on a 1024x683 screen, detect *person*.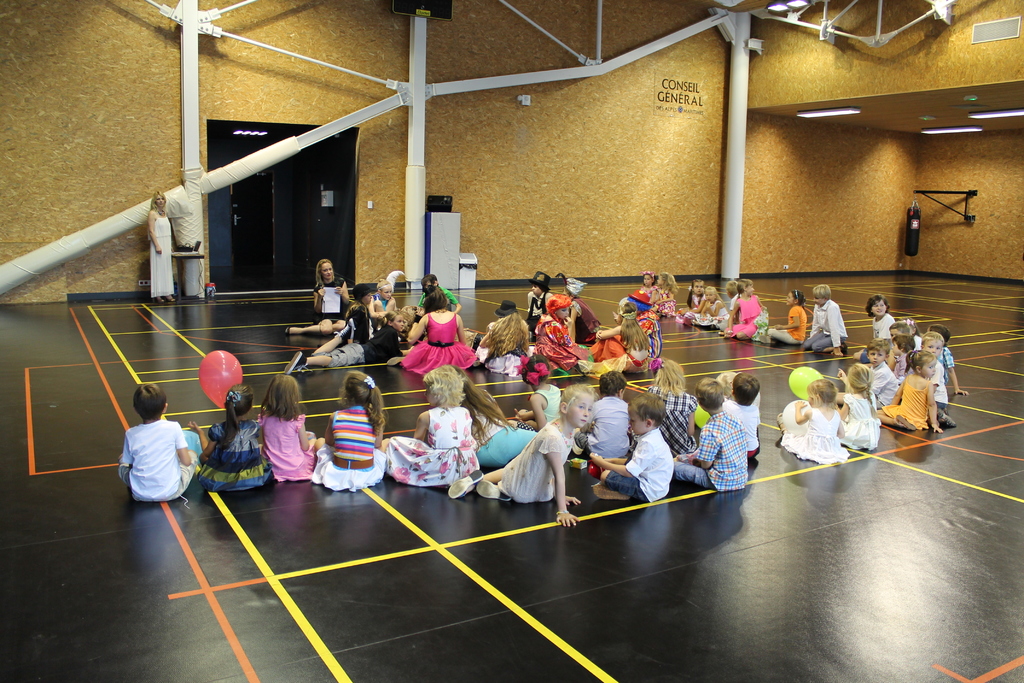
BBox(314, 365, 391, 489).
